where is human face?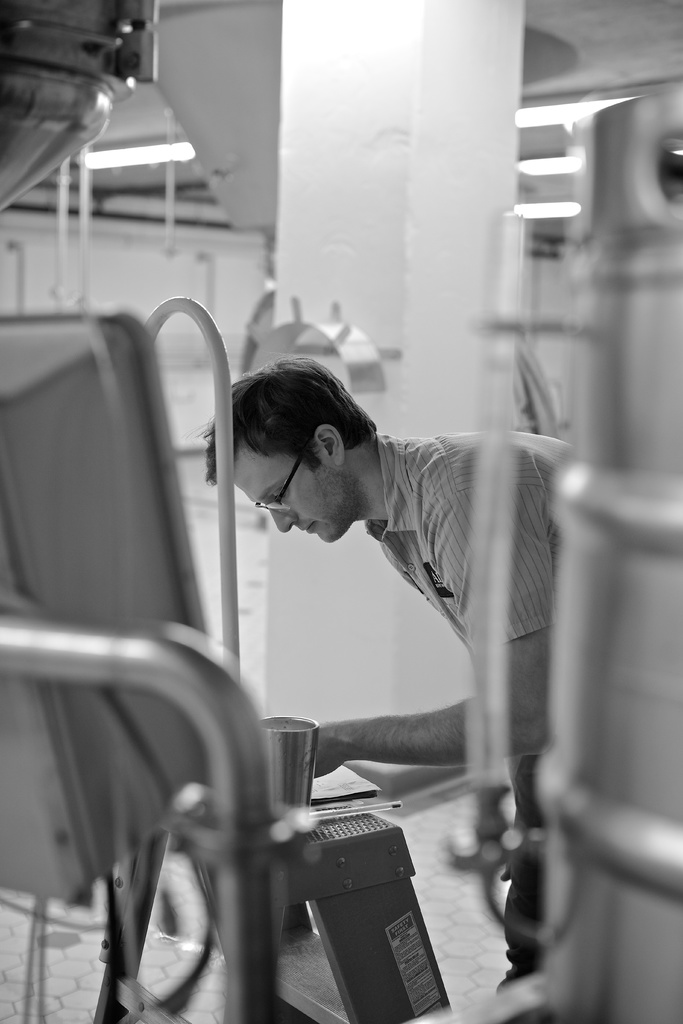
226/445/344/540.
